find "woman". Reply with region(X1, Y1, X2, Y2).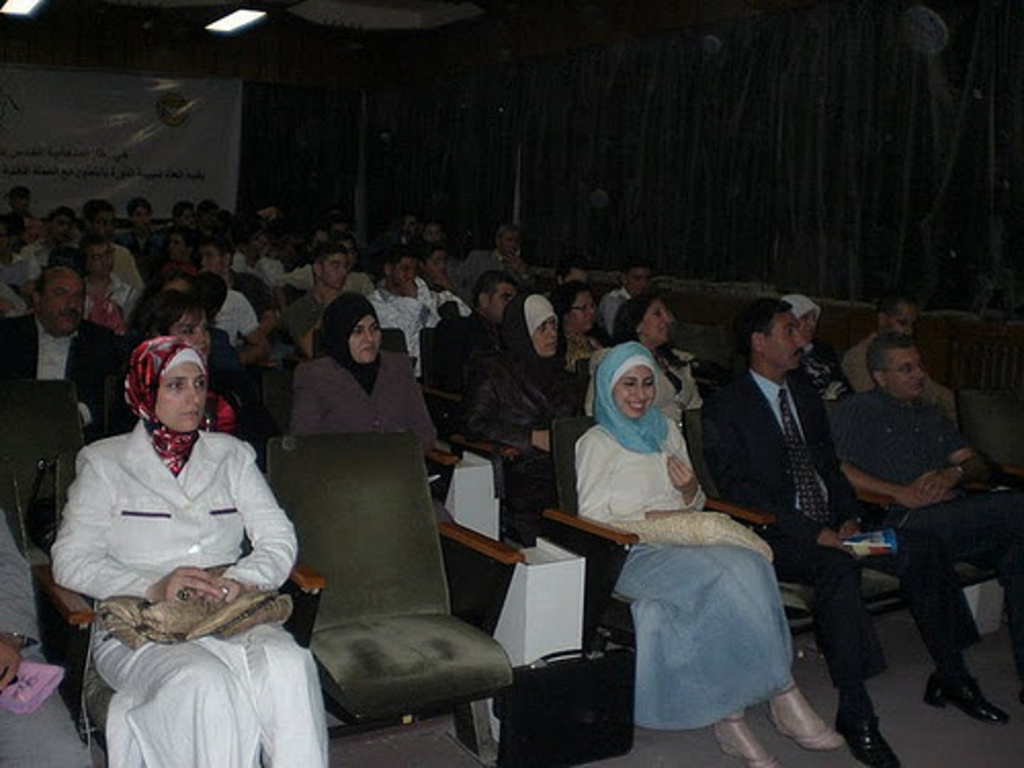
region(459, 291, 586, 518).
